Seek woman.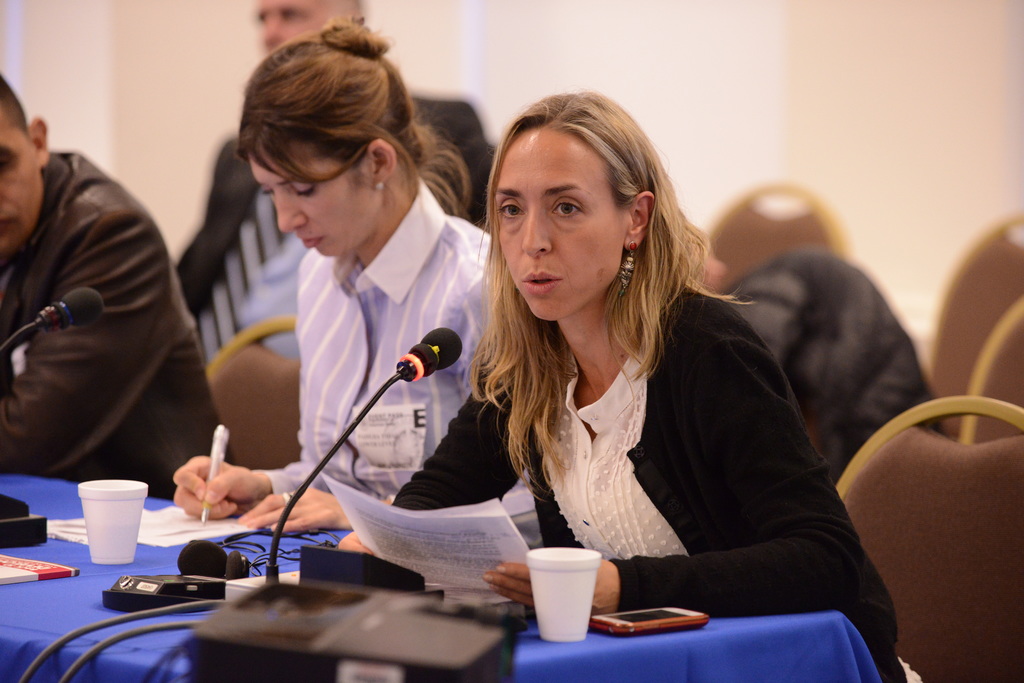
172,14,492,535.
